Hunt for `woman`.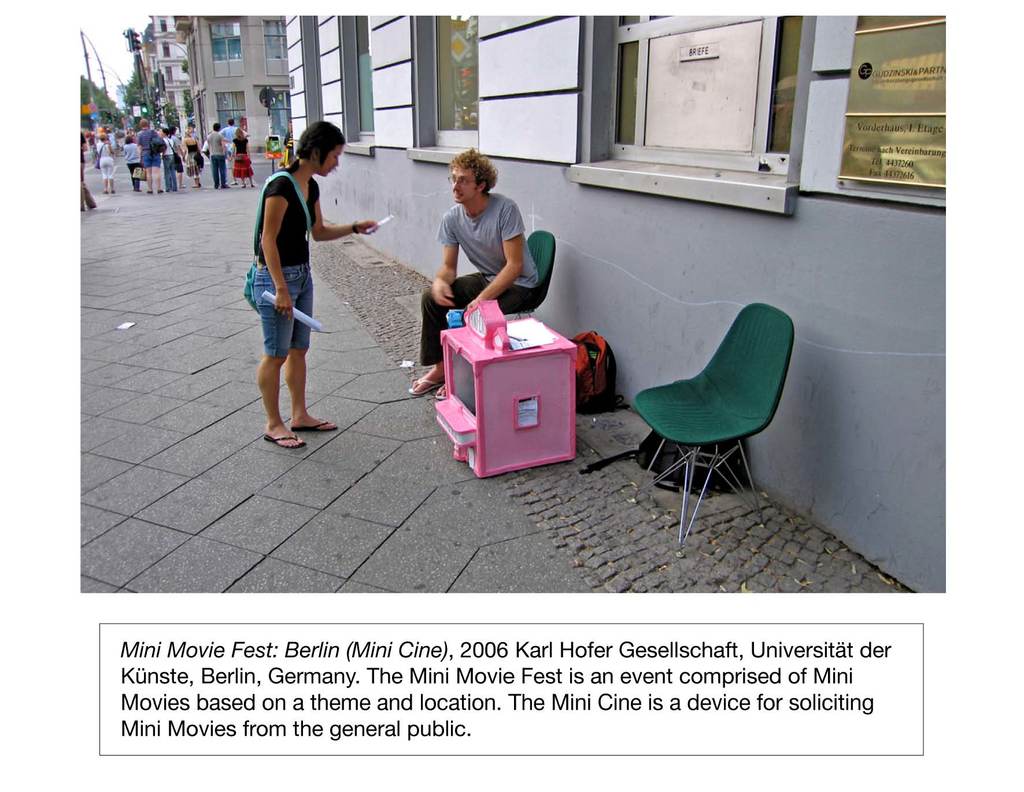
Hunted down at (x1=161, y1=124, x2=178, y2=194).
